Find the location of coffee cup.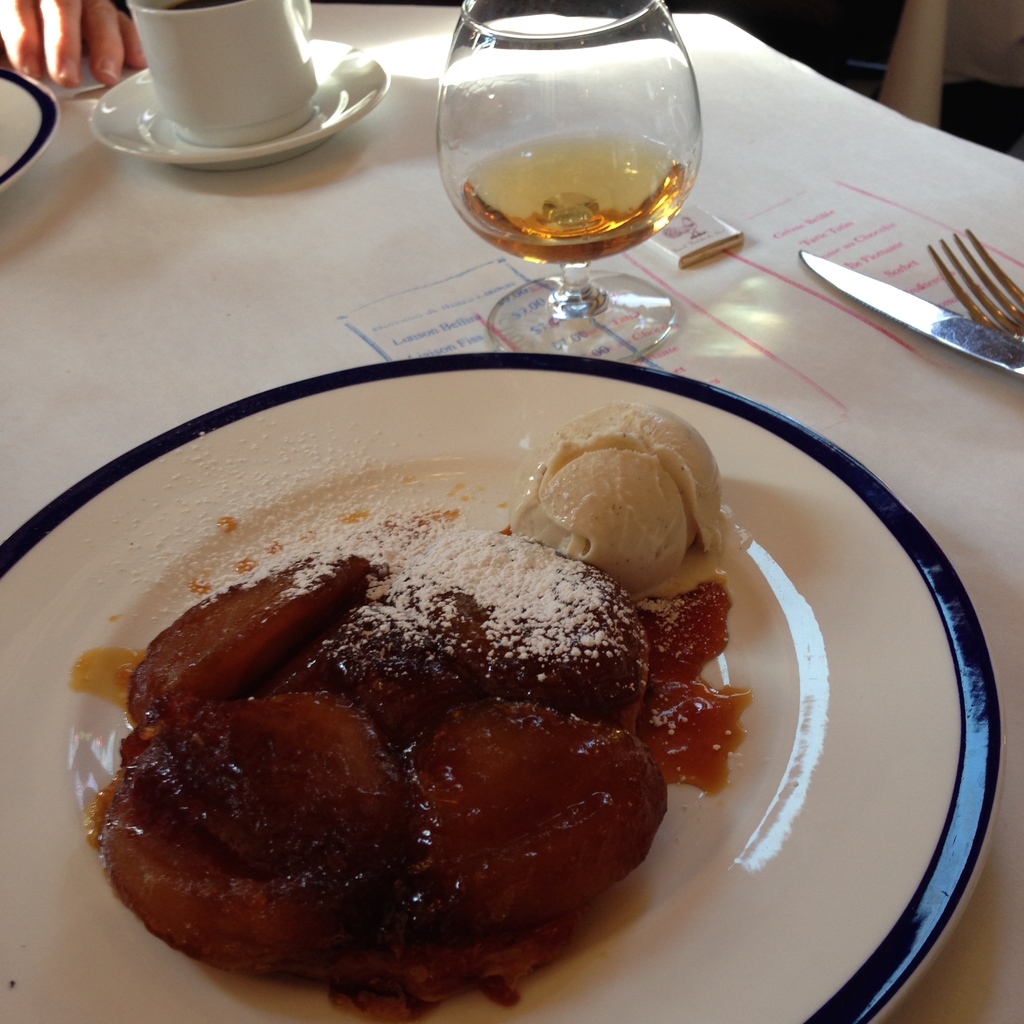
Location: Rect(122, 0, 321, 145).
